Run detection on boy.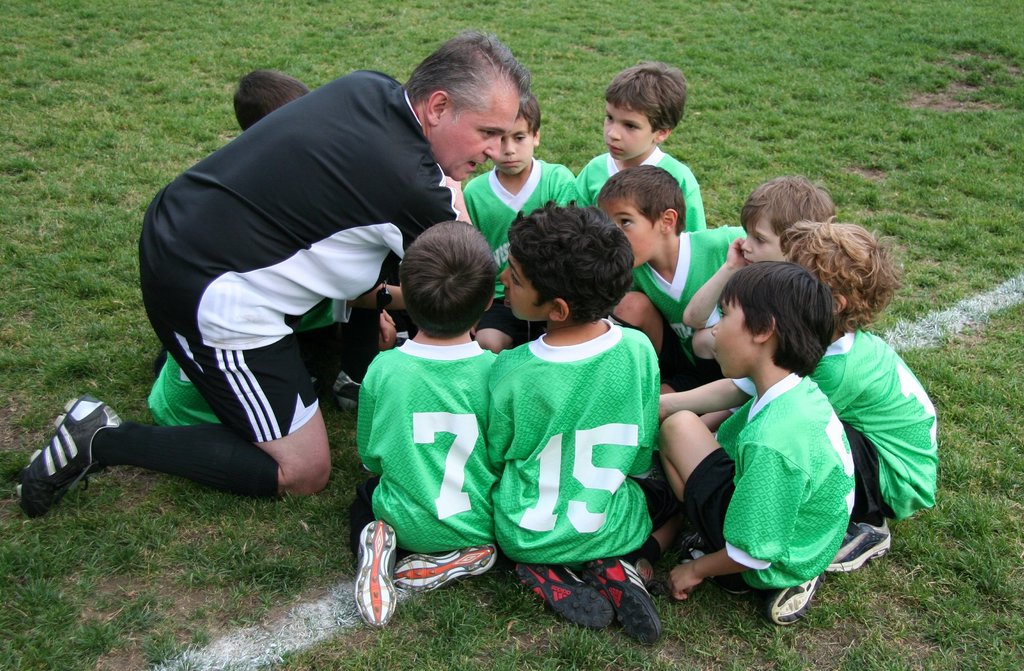
Result: <bbox>681, 170, 844, 360</bbox>.
